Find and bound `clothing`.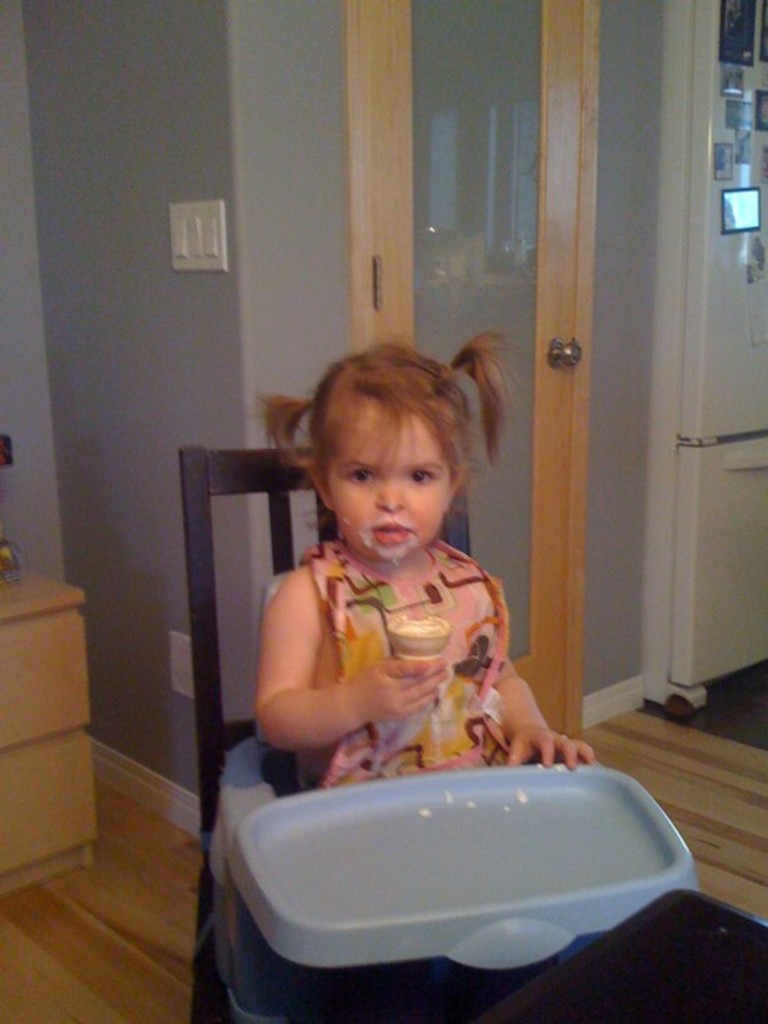
Bound: l=287, t=550, r=534, b=807.
